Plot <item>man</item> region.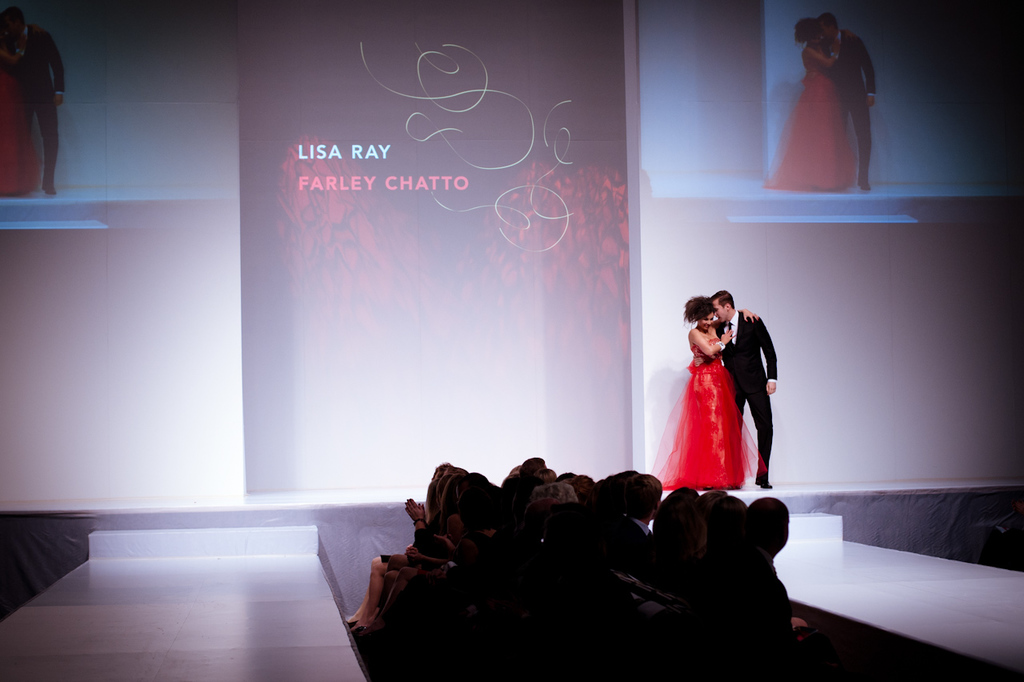
Plotted at rect(659, 290, 778, 490).
